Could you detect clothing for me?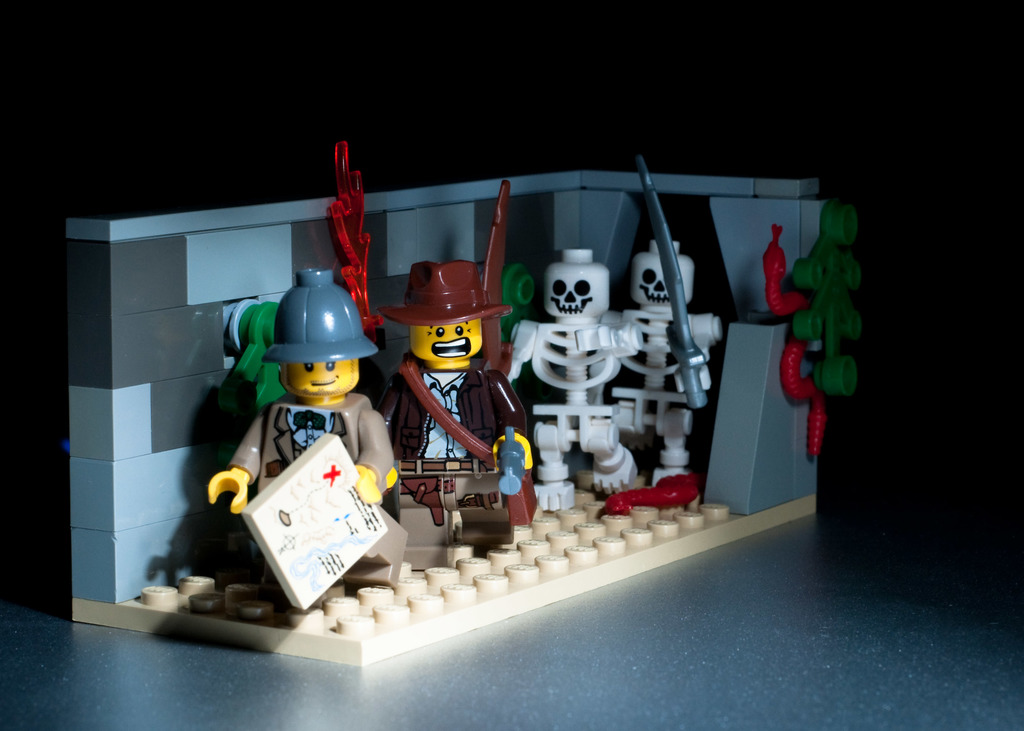
Detection result: region(225, 390, 396, 495).
